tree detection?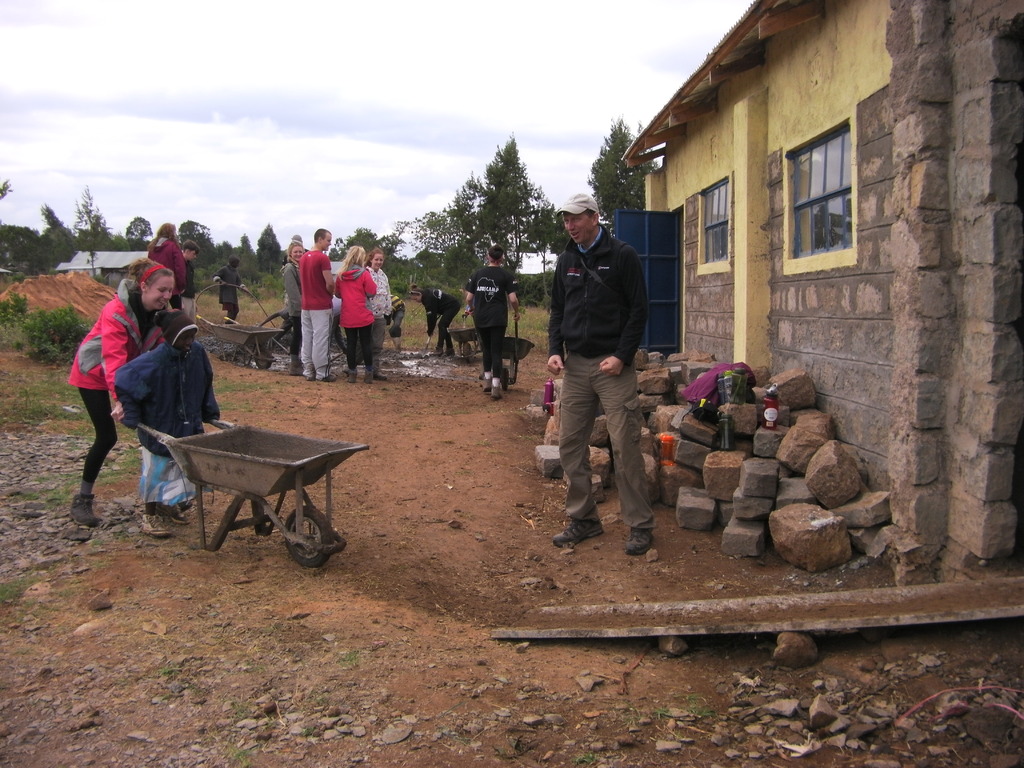
(left=589, top=113, right=663, bottom=238)
